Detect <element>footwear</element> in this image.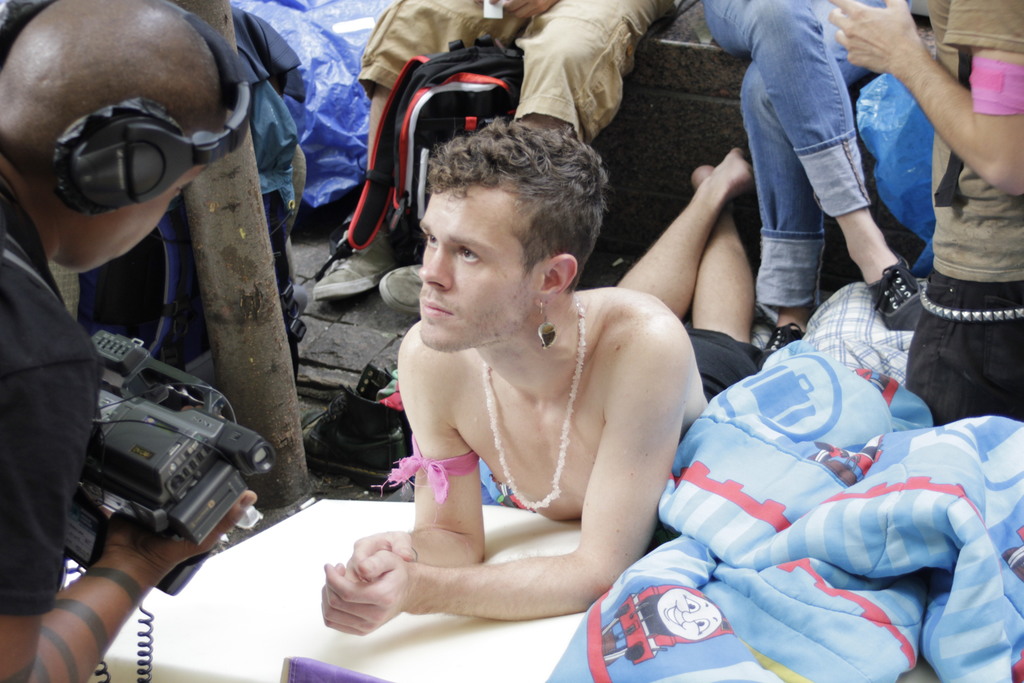
Detection: <box>314,231,399,302</box>.
